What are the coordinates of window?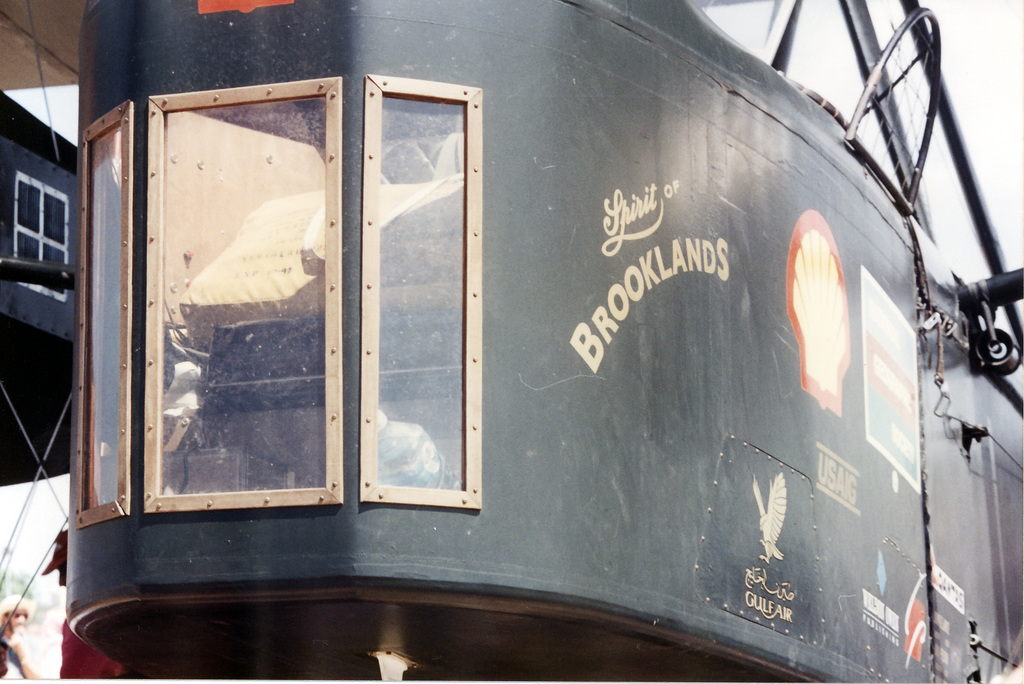
<region>76, 107, 126, 516</region>.
